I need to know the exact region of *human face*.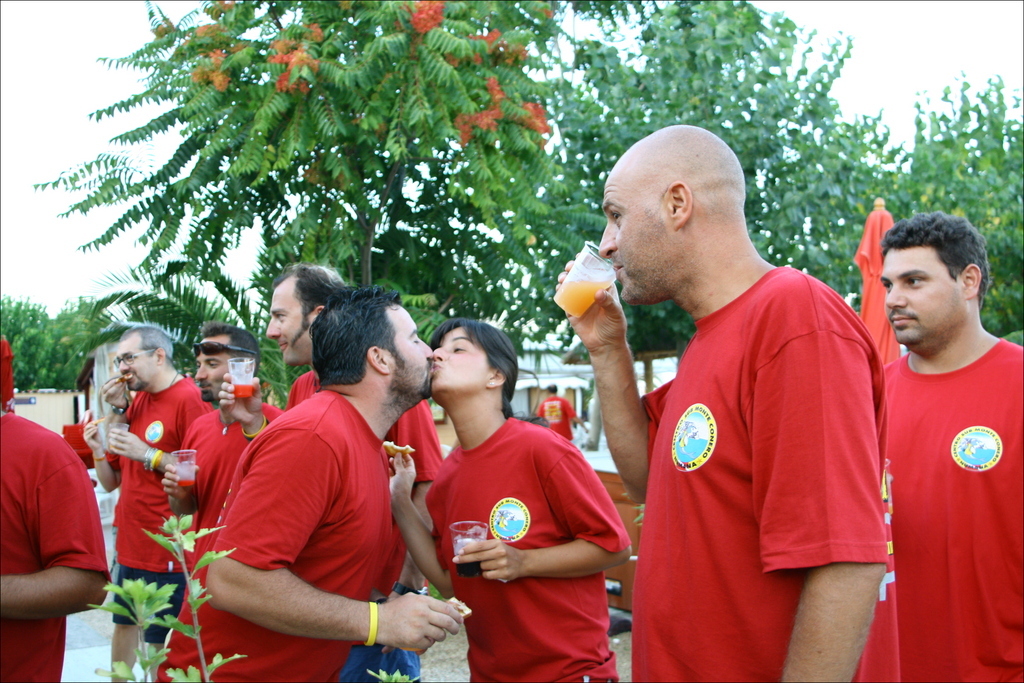
Region: x1=598, y1=171, x2=675, y2=303.
